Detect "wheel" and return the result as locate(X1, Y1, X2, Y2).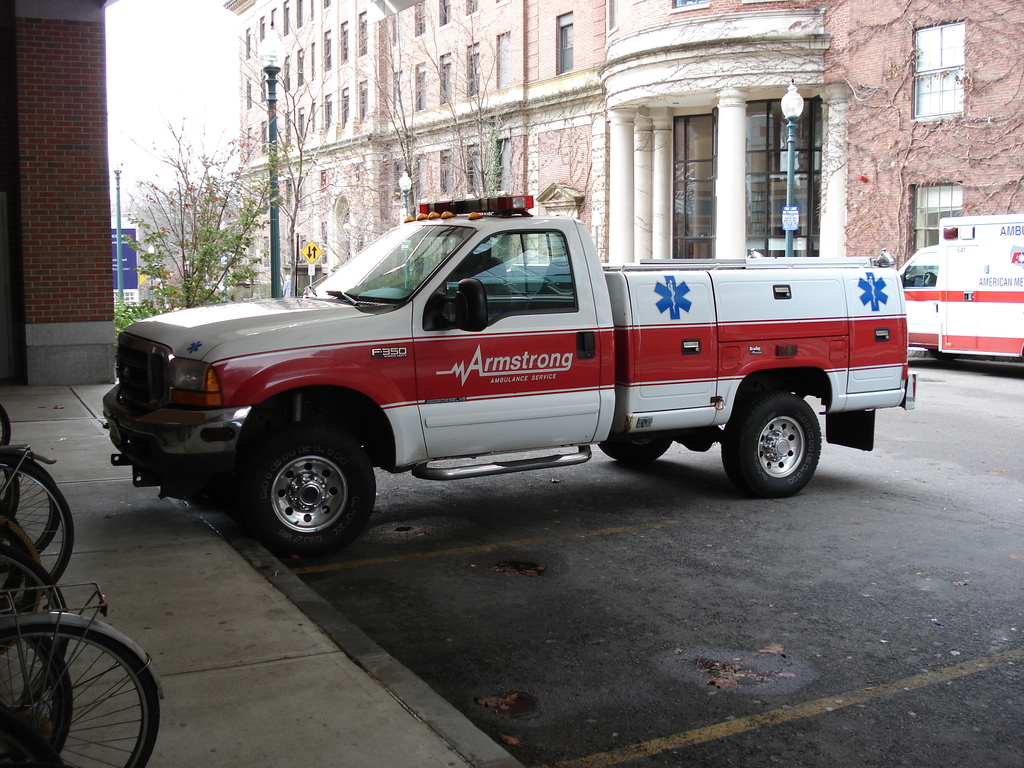
locate(232, 429, 367, 553).
